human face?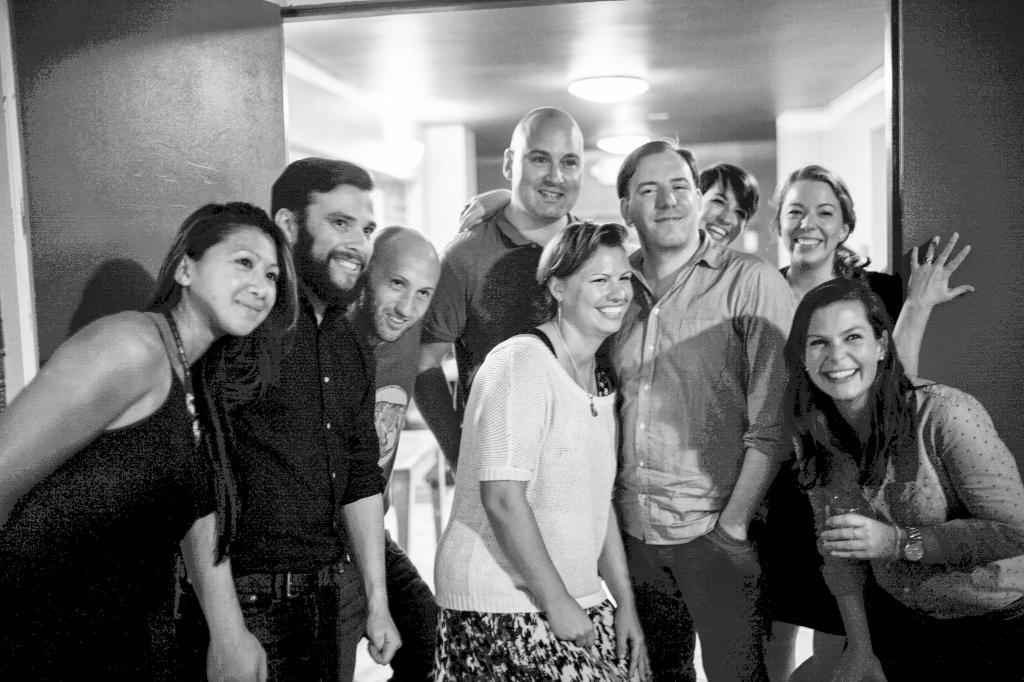
296/185/374/296
